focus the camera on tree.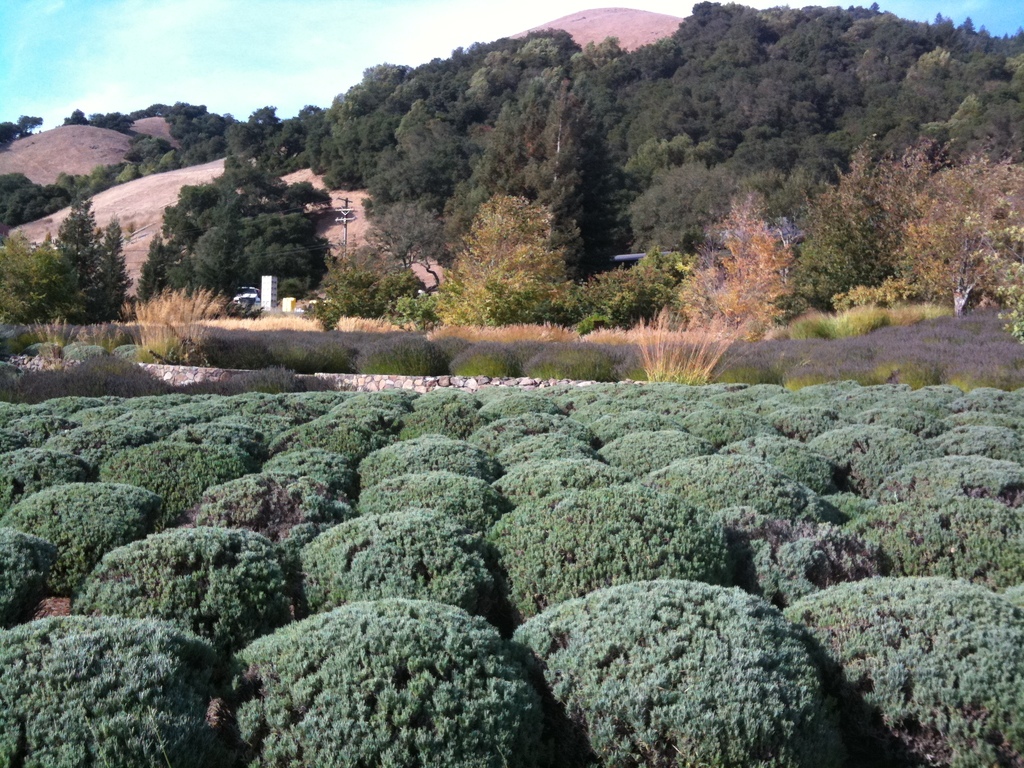
Focus region: pyautogui.locateOnScreen(282, 101, 331, 147).
